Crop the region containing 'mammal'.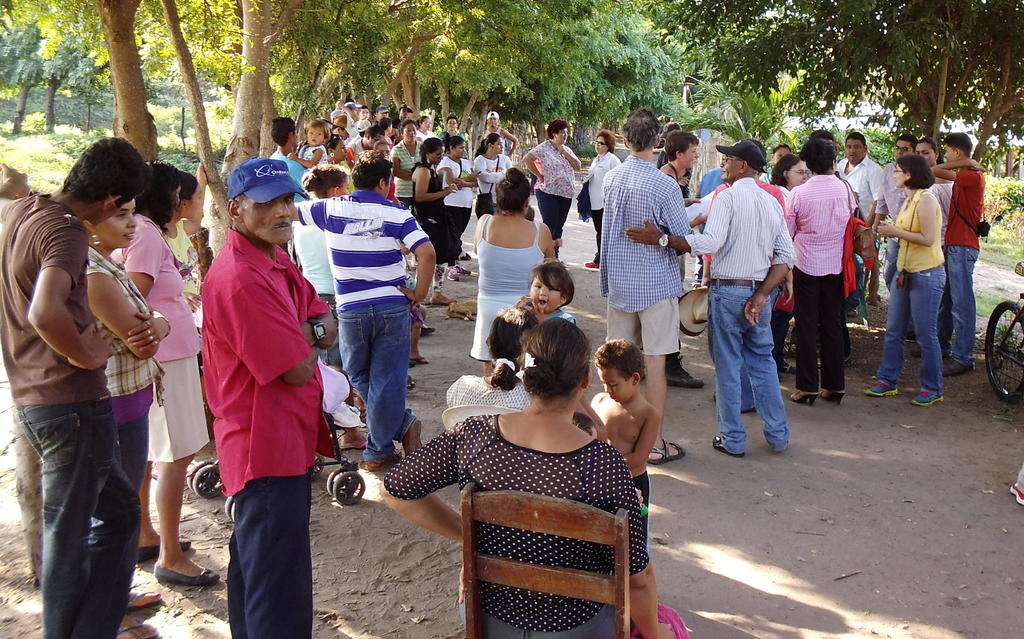
Crop region: x1=585 y1=128 x2=620 y2=268.
